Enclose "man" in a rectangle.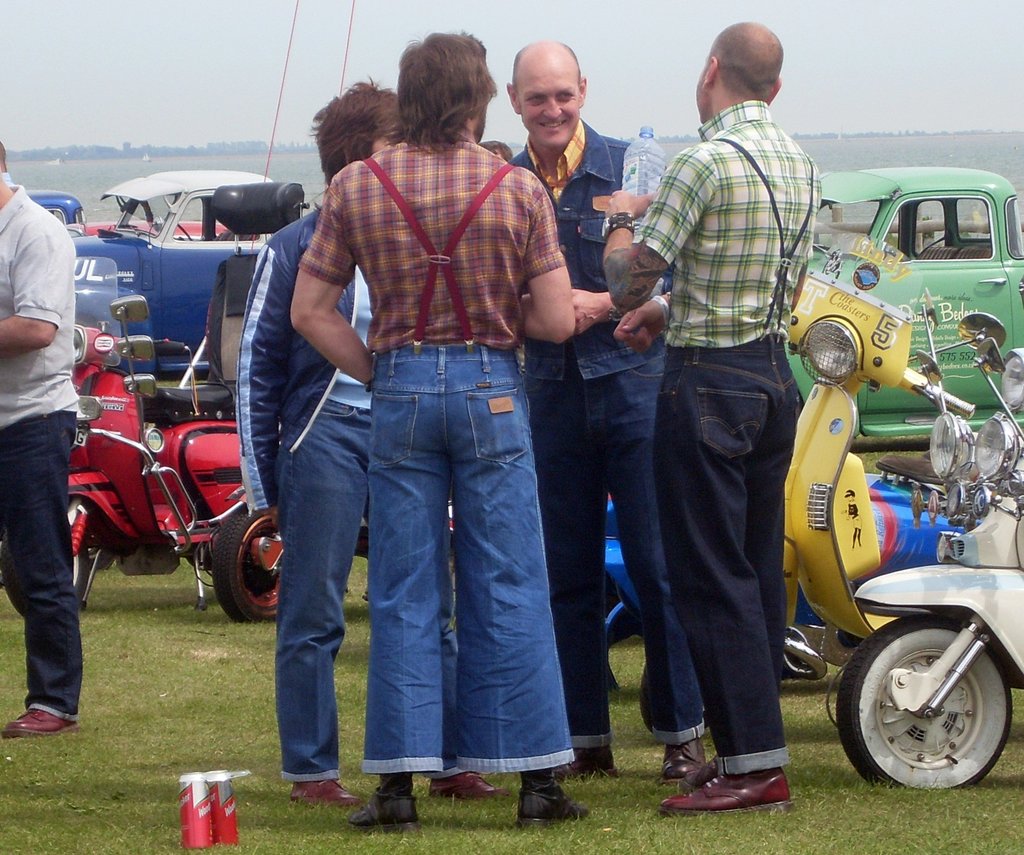
605/22/838/788.
